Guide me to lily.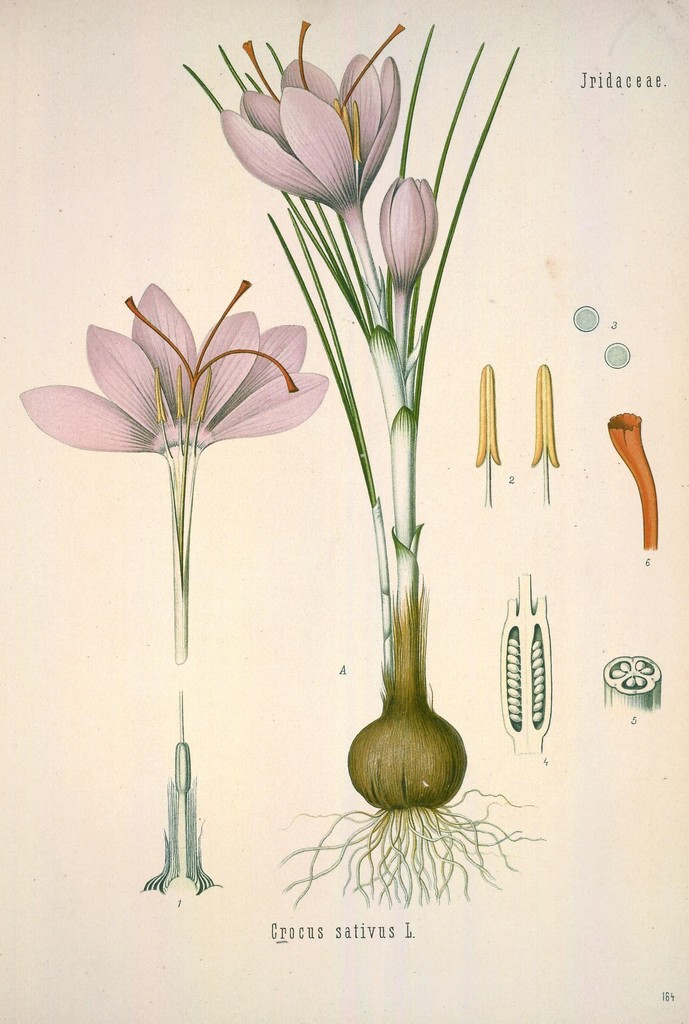
Guidance: bbox=[216, 19, 409, 221].
